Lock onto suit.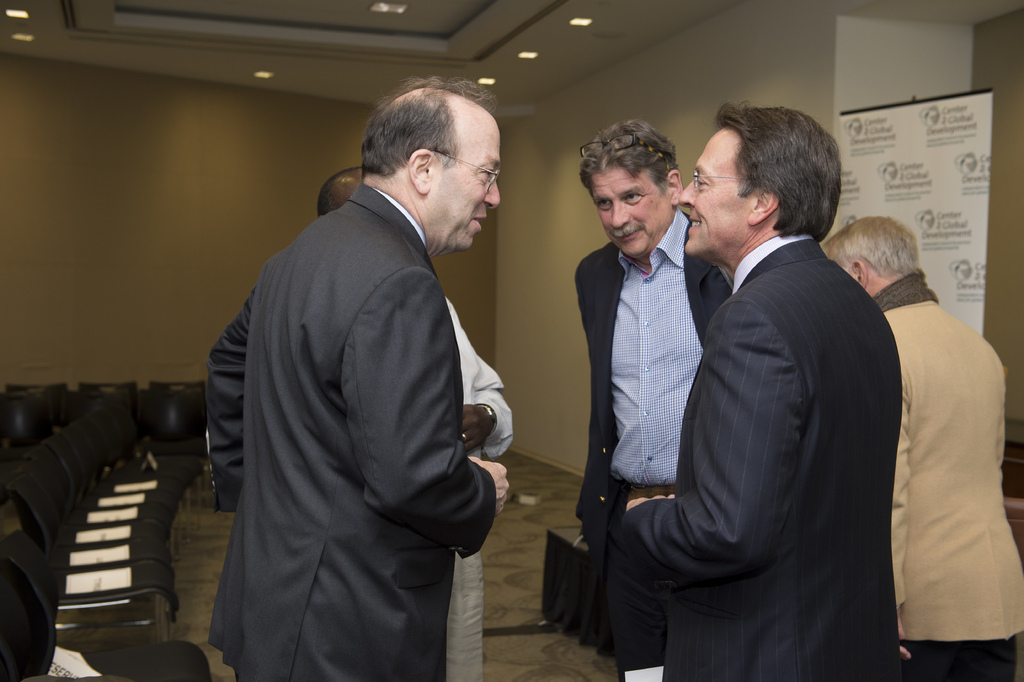
Locked: 209/185/497/681.
